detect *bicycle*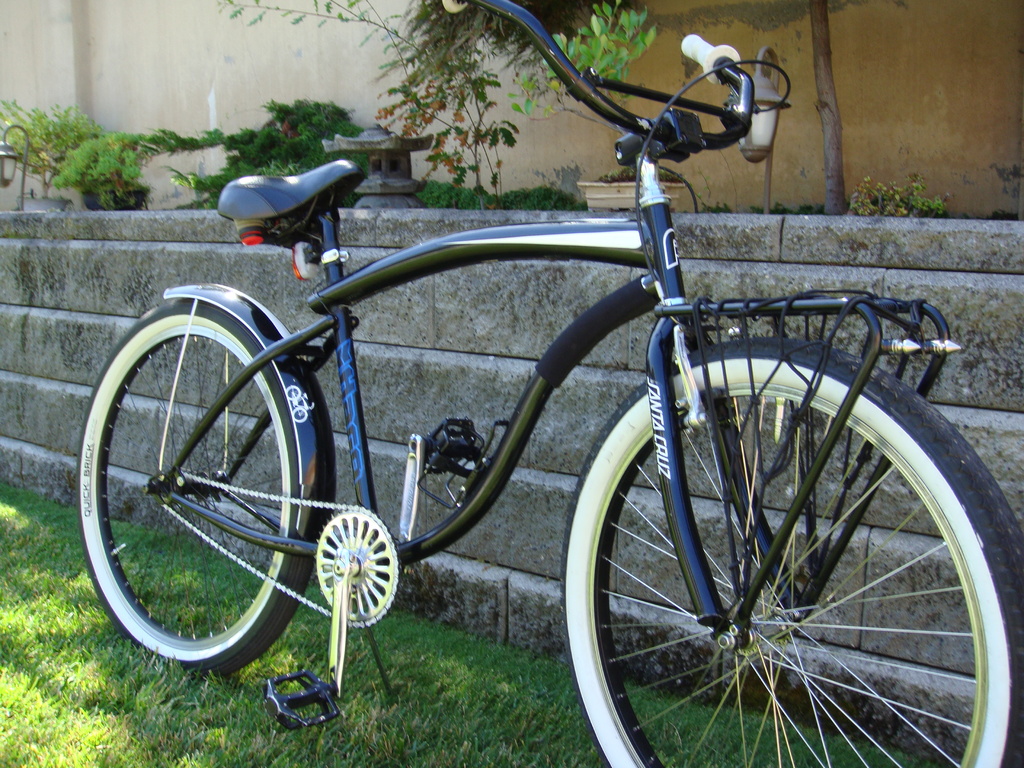
[left=115, top=0, right=991, bottom=748]
